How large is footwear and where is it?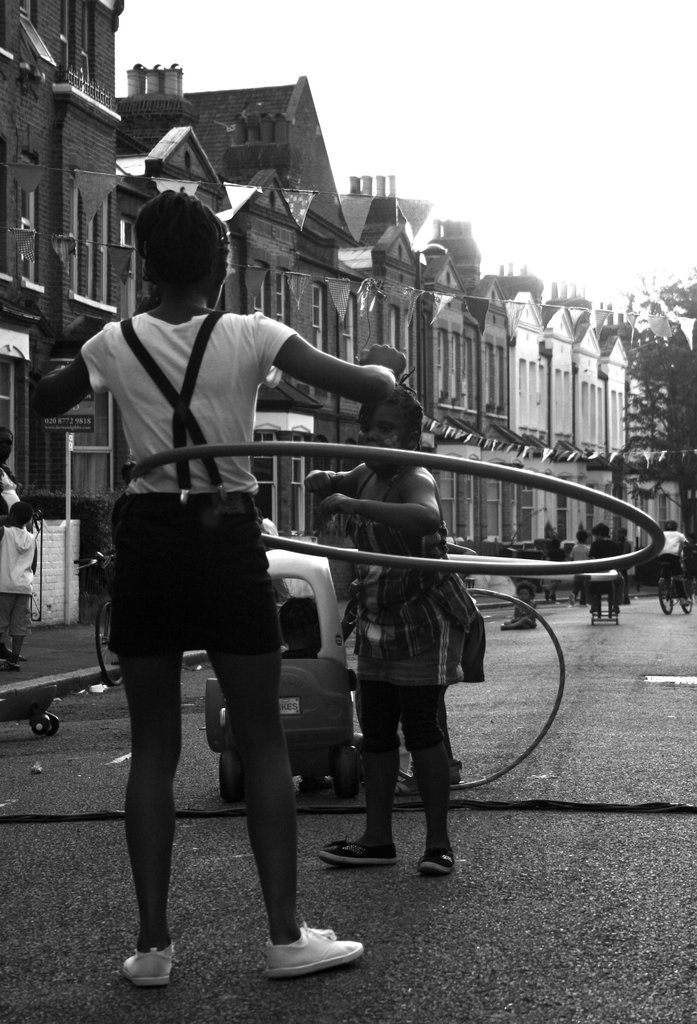
Bounding box: (x1=683, y1=596, x2=688, y2=607).
